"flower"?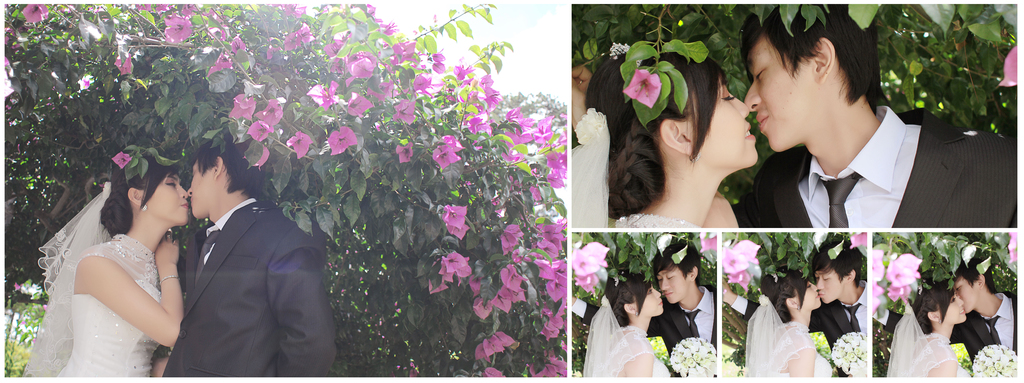
box(328, 124, 358, 157)
